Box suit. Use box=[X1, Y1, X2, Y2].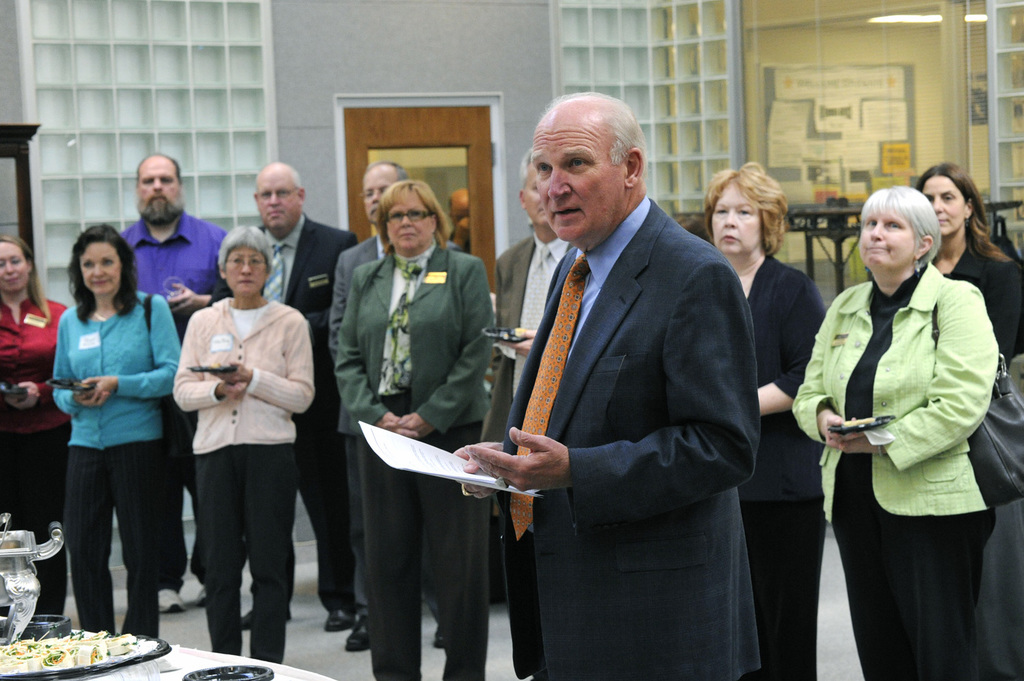
box=[457, 108, 781, 672].
